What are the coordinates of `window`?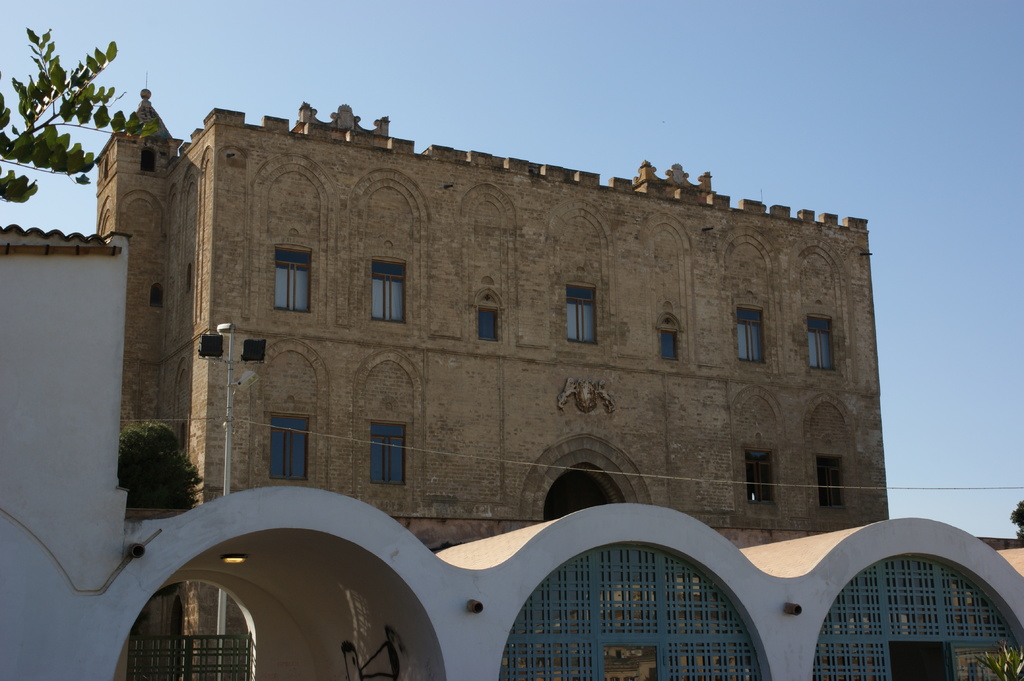
(275, 253, 310, 313).
